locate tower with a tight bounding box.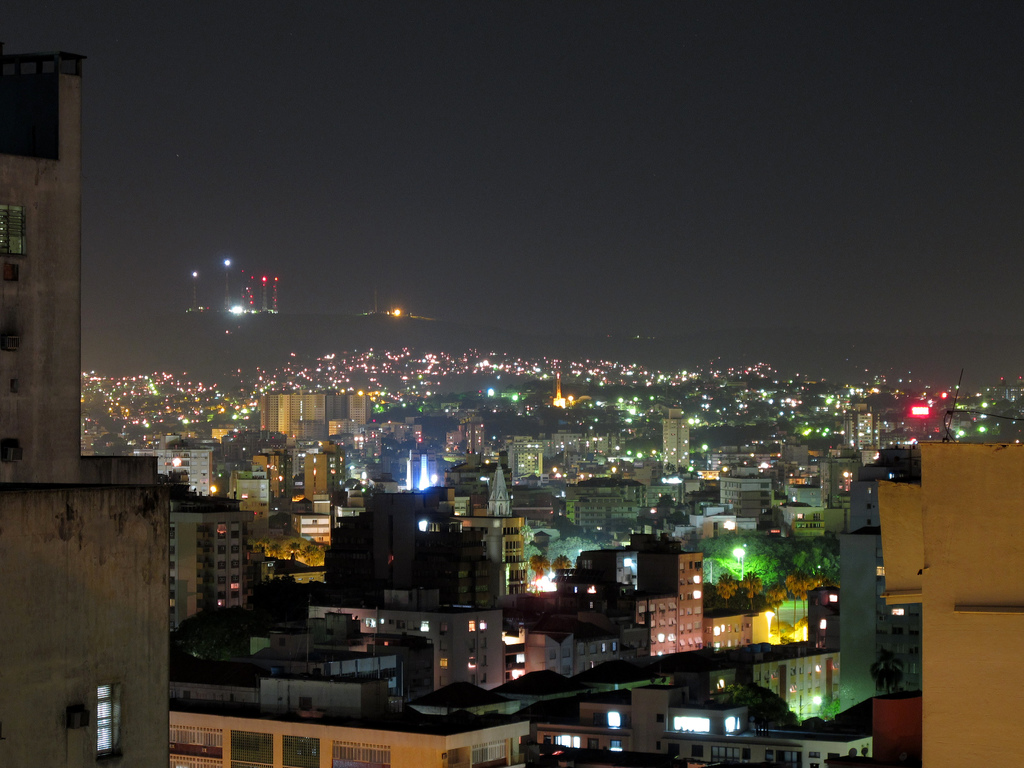
Rect(0, 116, 168, 767).
